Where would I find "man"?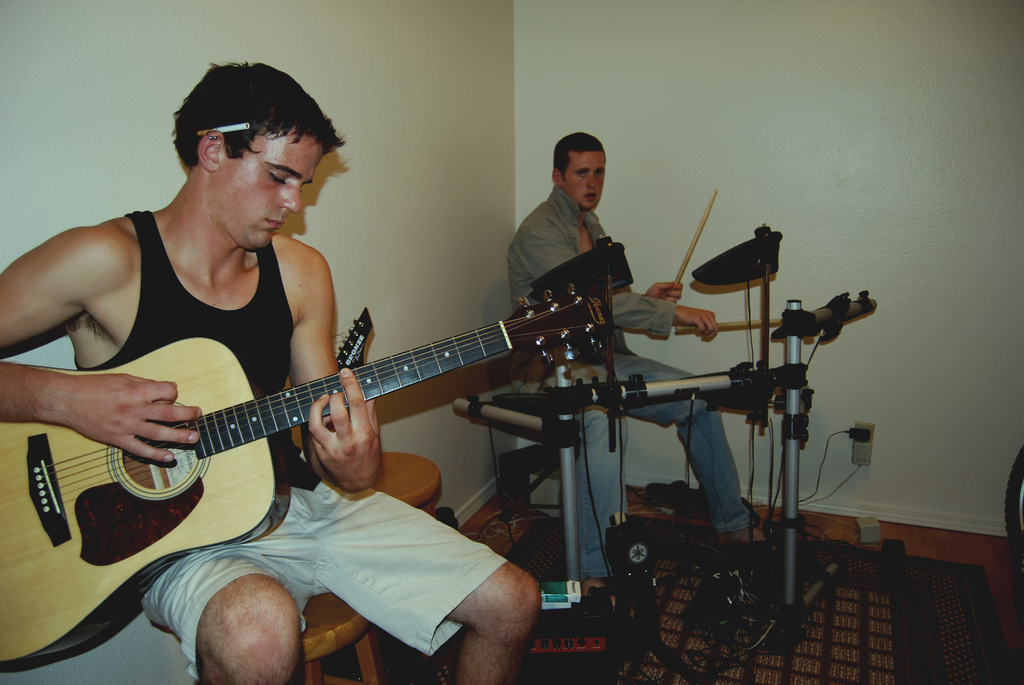
At 0:57:541:684.
